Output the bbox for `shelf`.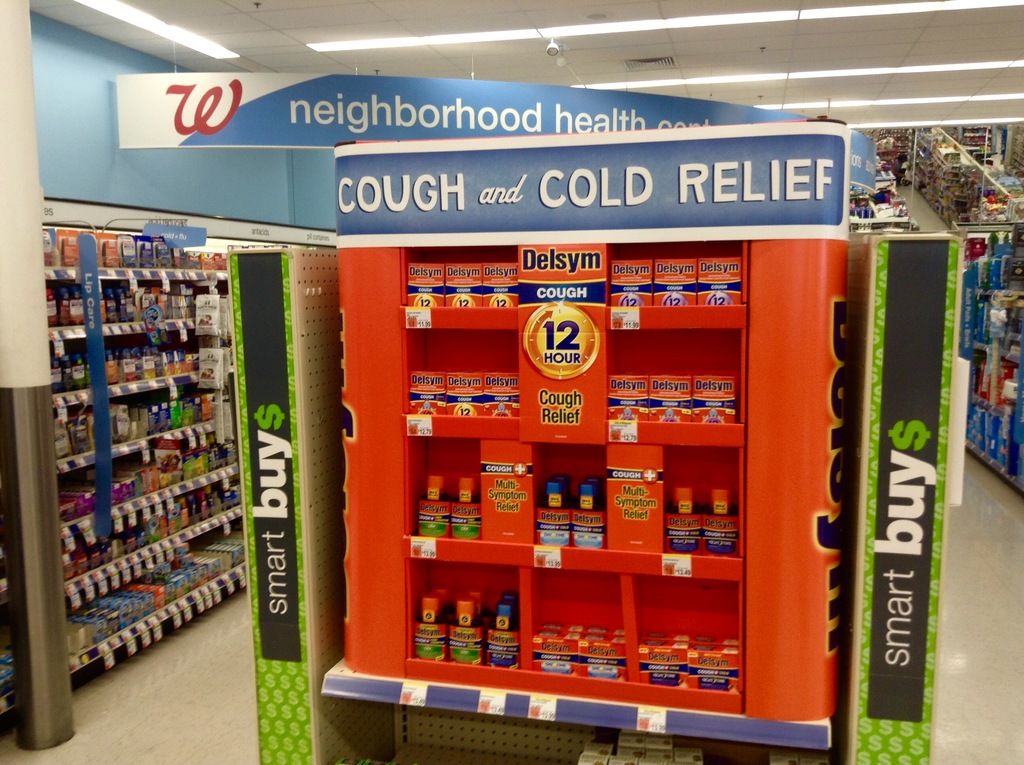
{"x1": 847, "y1": 123, "x2": 1023, "y2": 234}.
